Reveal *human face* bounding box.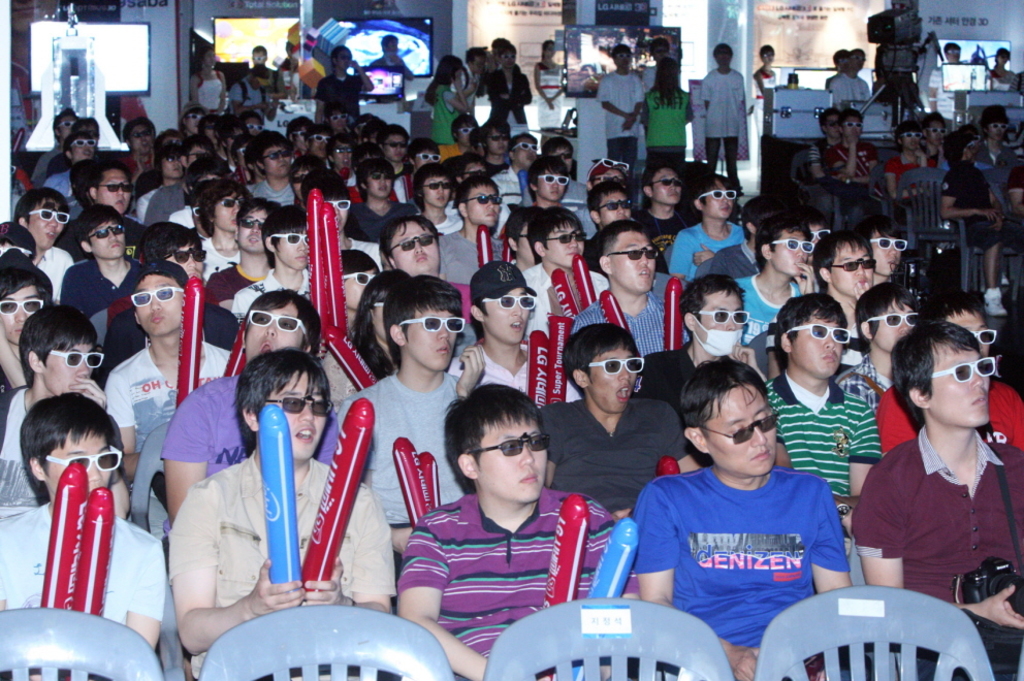
Revealed: bbox(771, 226, 812, 277).
